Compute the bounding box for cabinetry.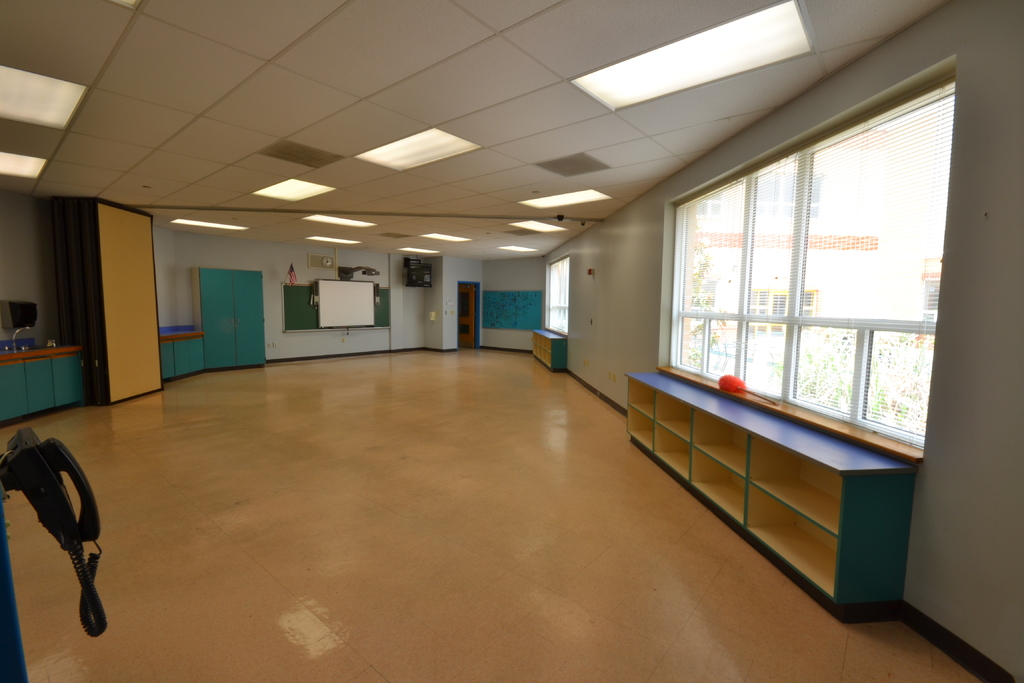
crop(525, 327, 570, 371).
